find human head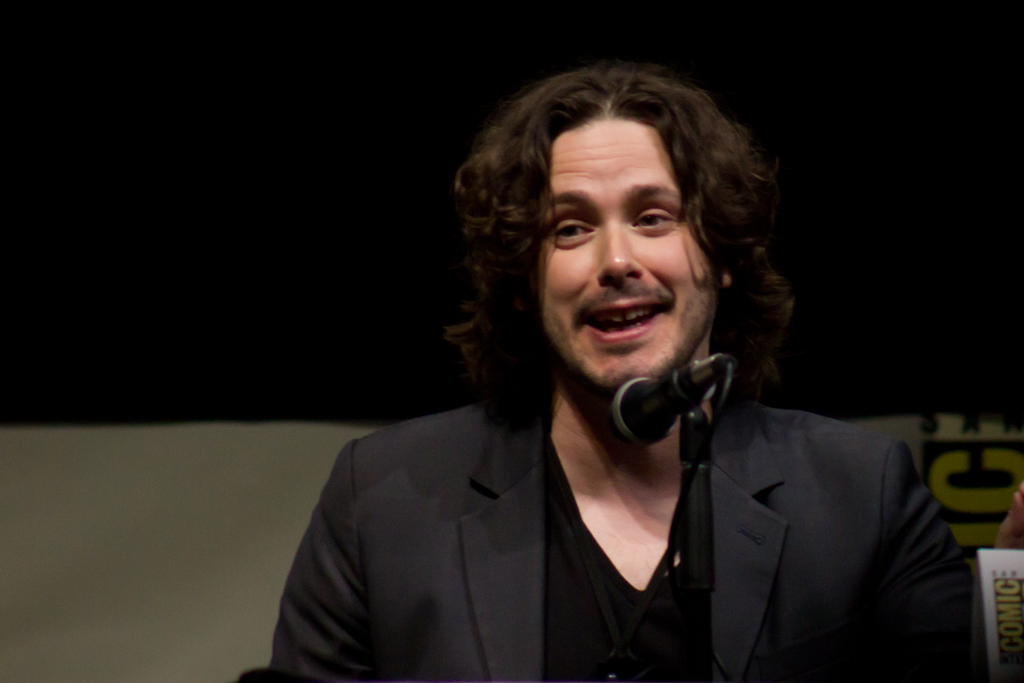
488:51:759:384
